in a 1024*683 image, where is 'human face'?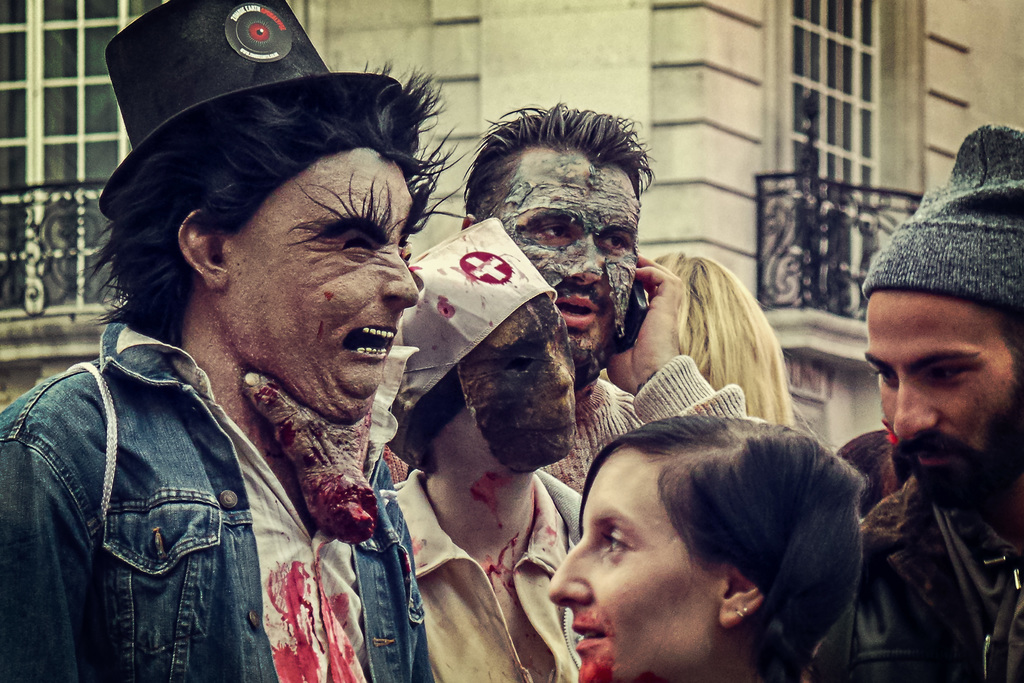
locate(499, 144, 639, 382).
